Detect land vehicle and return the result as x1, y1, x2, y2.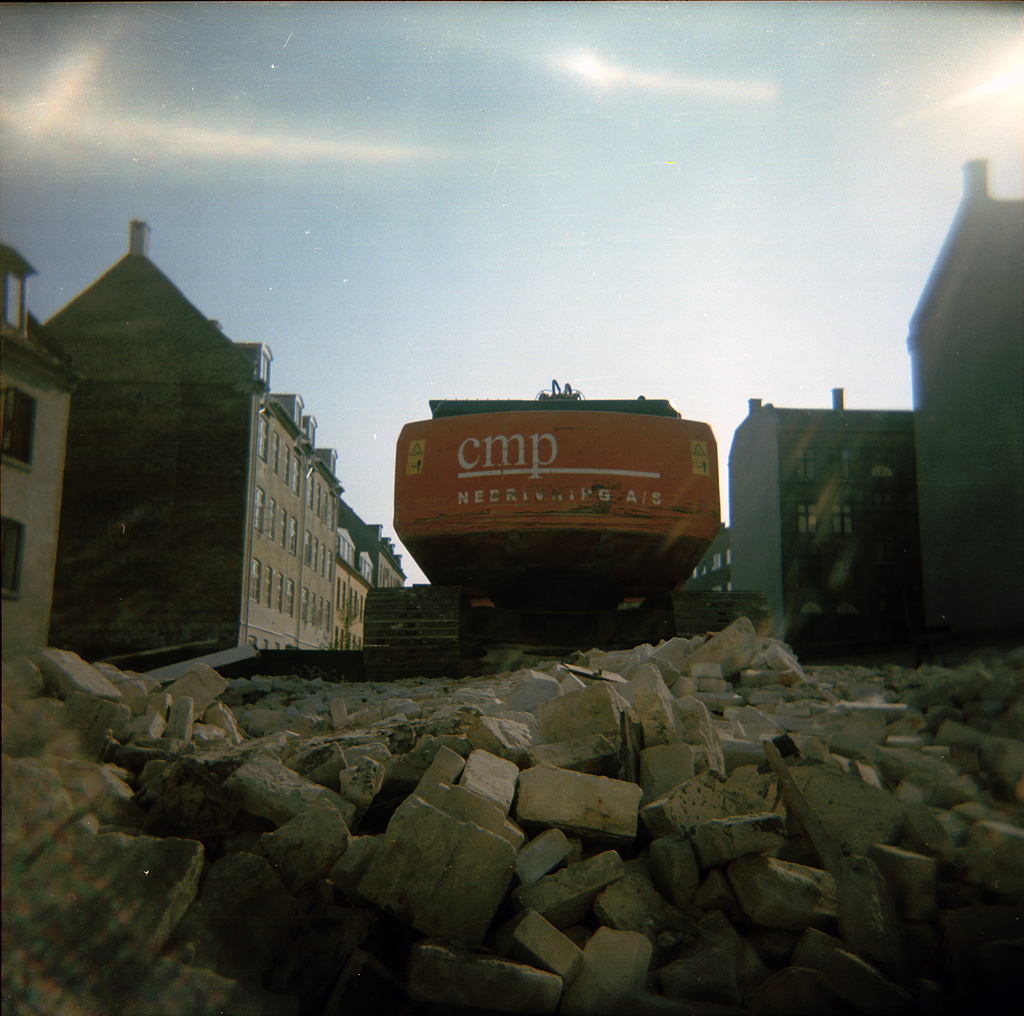
358, 374, 772, 638.
